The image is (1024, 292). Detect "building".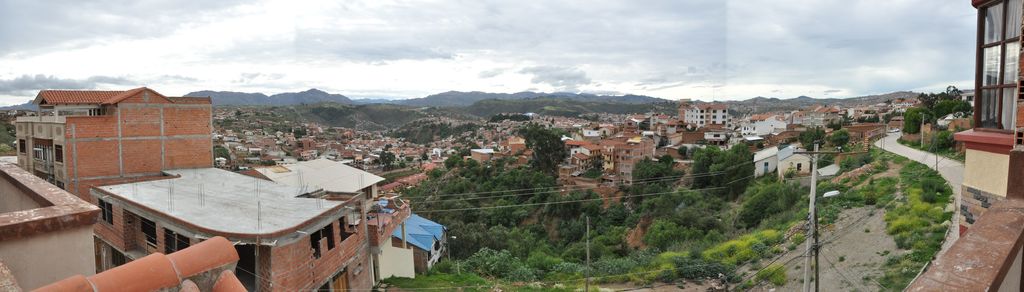
Detection: 94/159/430/291.
